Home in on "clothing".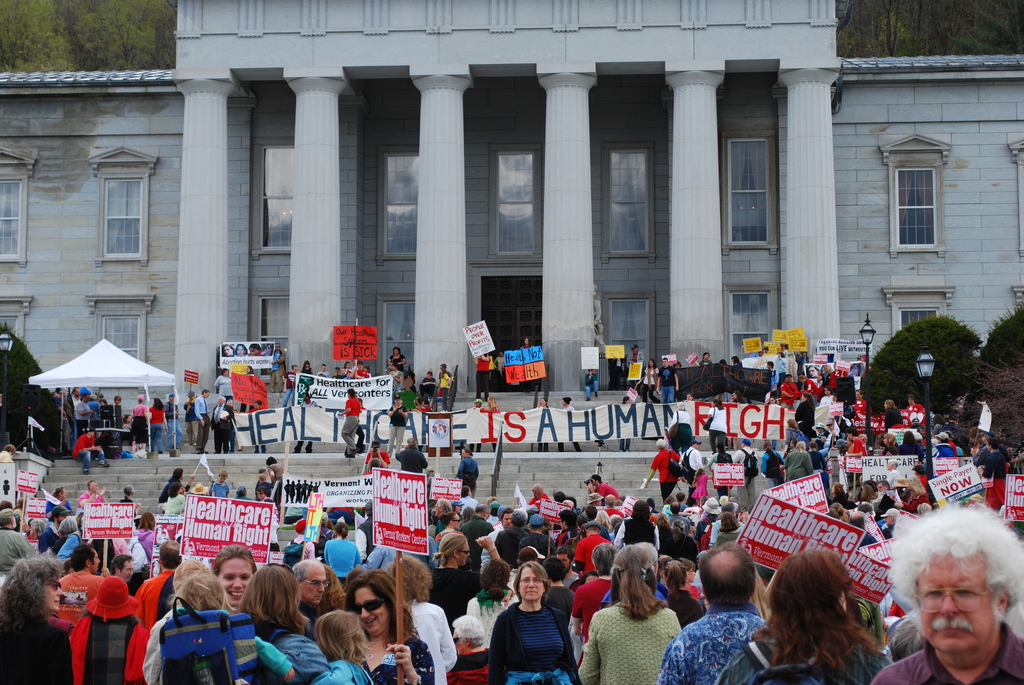
Homed in at left=735, top=451, right=754, bottom=485.
